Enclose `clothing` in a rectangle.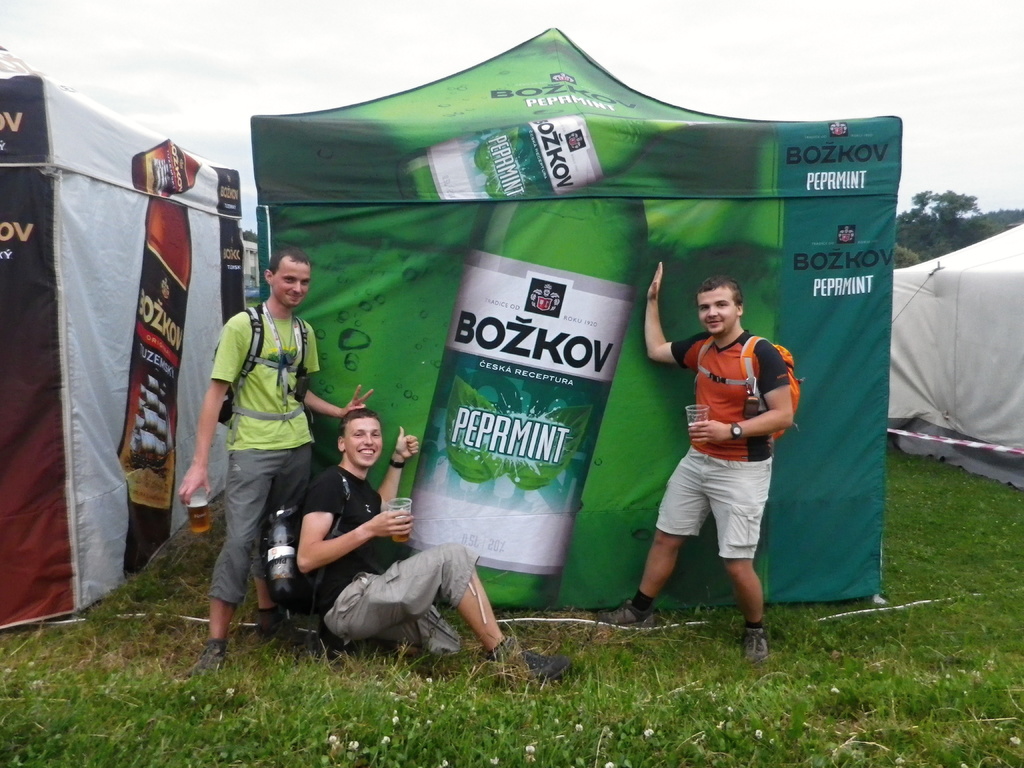
box=[201, 254, 323, 609].
